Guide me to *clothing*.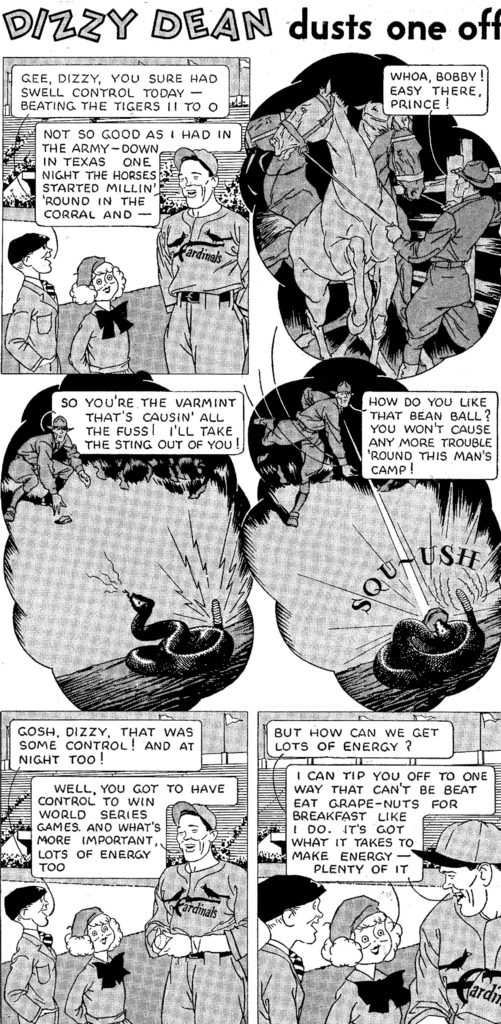
Guidance: box(4, 278, 63, 372).
